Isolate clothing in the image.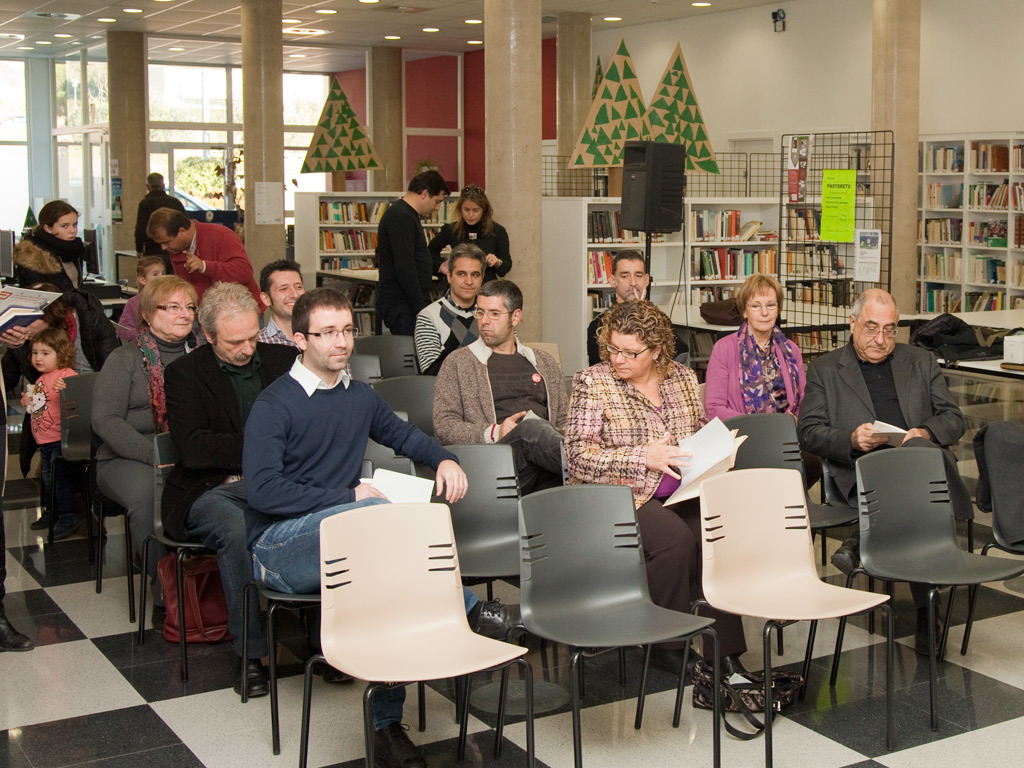
Isolated region: [left=240, top=368, right=478, bottom=731].
